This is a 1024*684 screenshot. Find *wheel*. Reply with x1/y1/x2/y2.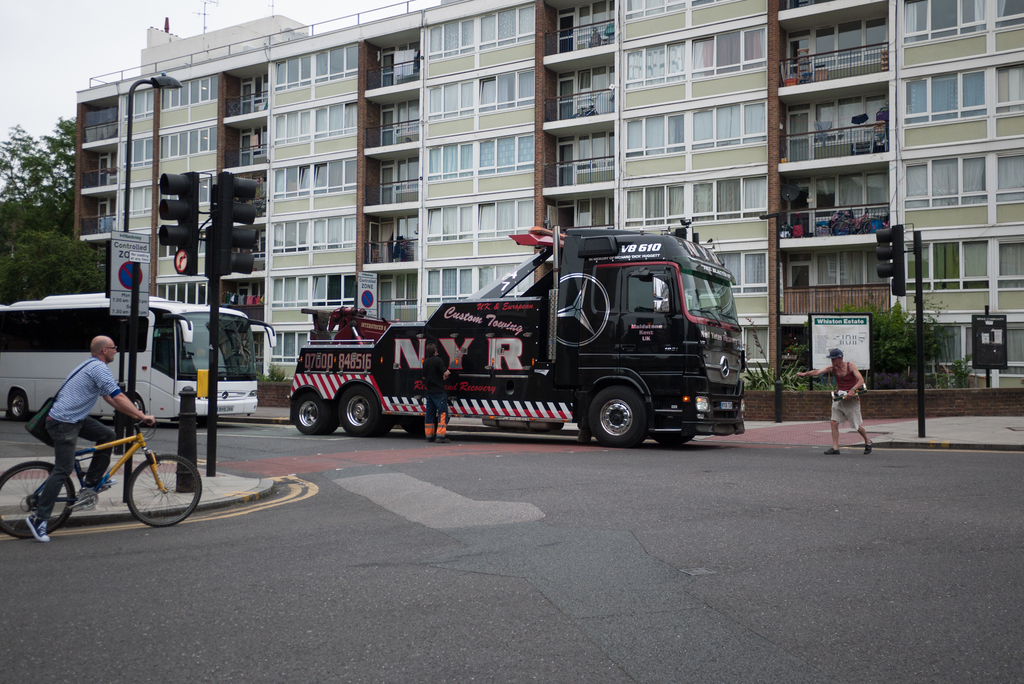
587/391/657/444.
